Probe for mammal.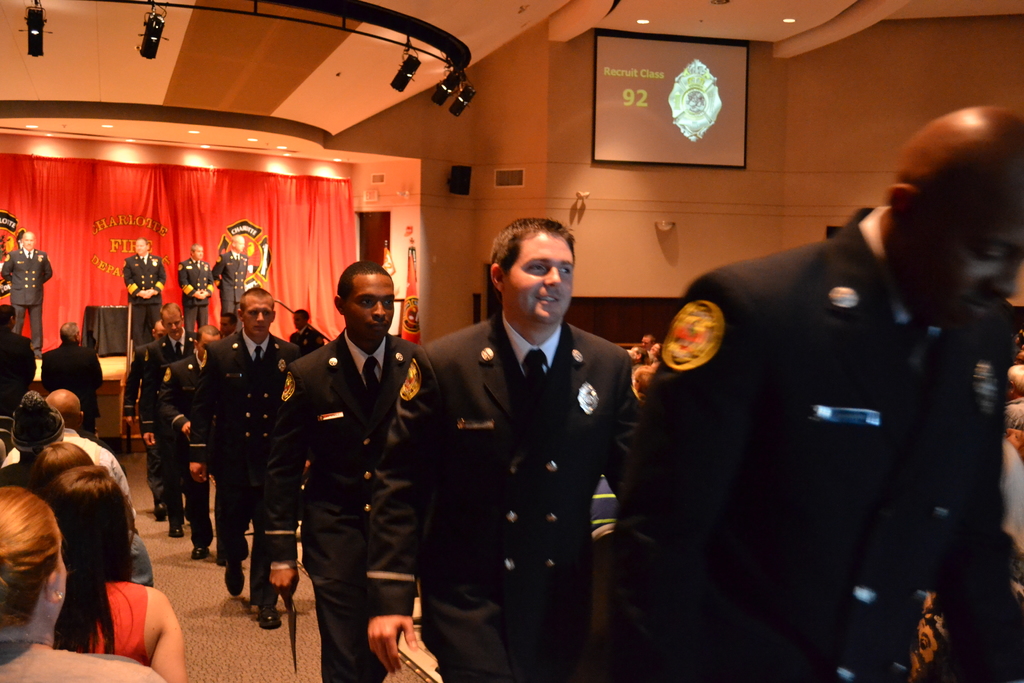
Probe result: {"left": 176, "top": 238, "right": 216, "bottom": 340}.
